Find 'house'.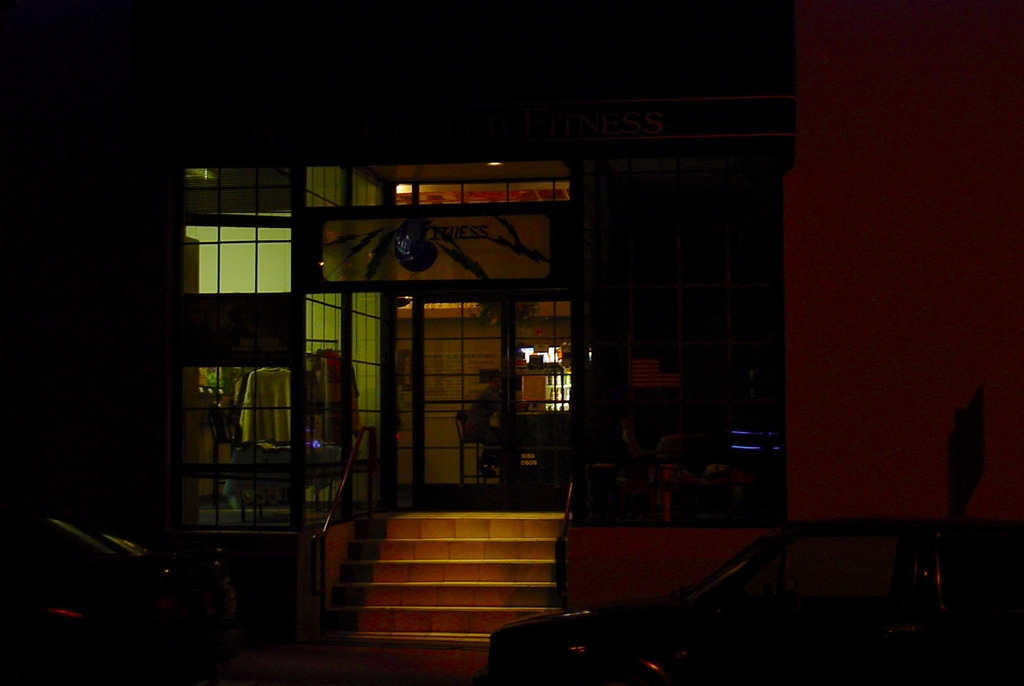
58,59,927,646.
